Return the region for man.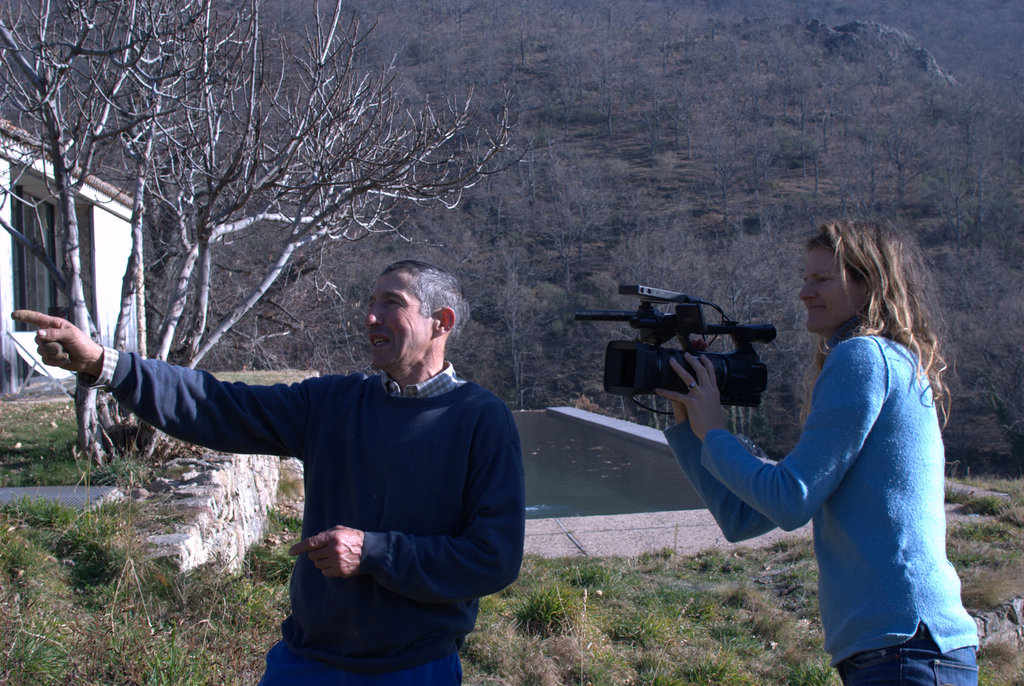
crop(12, 254, 525, 685).
